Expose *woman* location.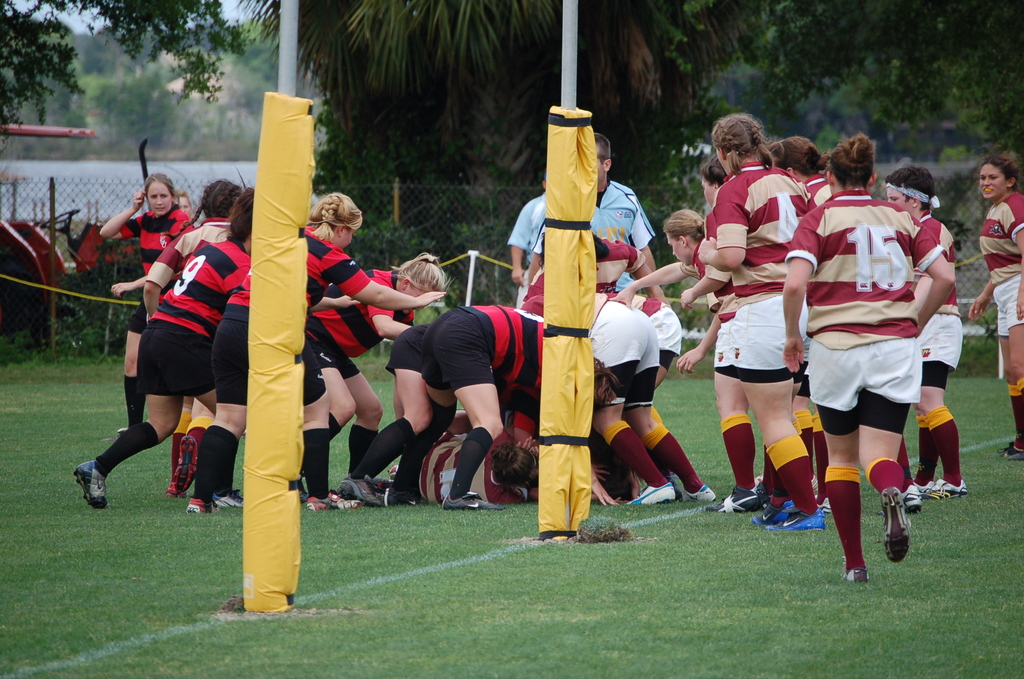
Exposed at detection(678, 158, 775, 509).
